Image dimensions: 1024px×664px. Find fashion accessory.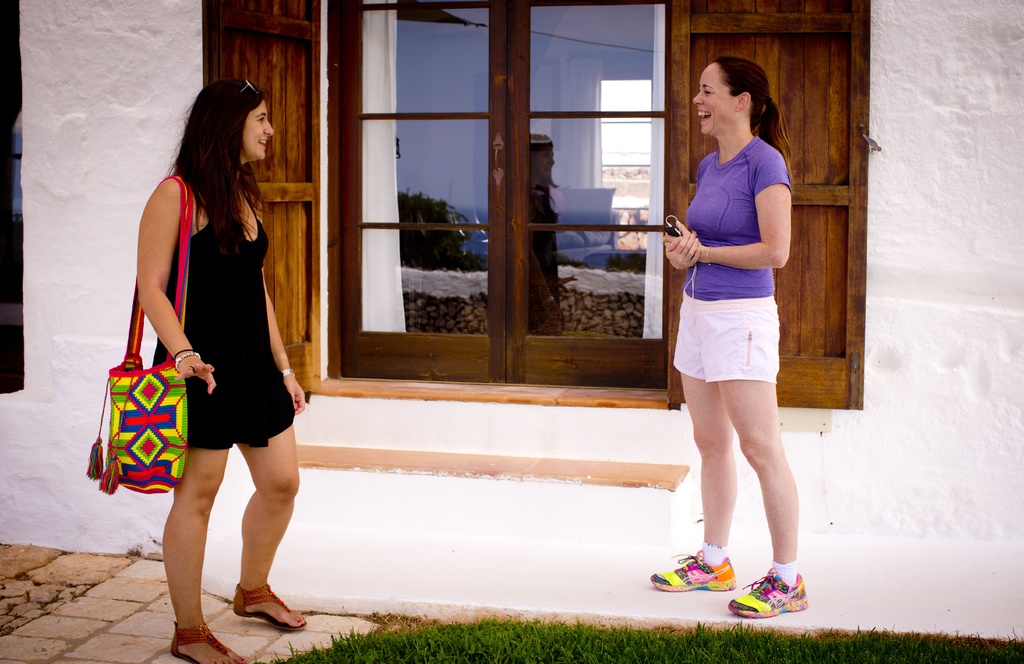
Rect(238, 77, 261, 93).
